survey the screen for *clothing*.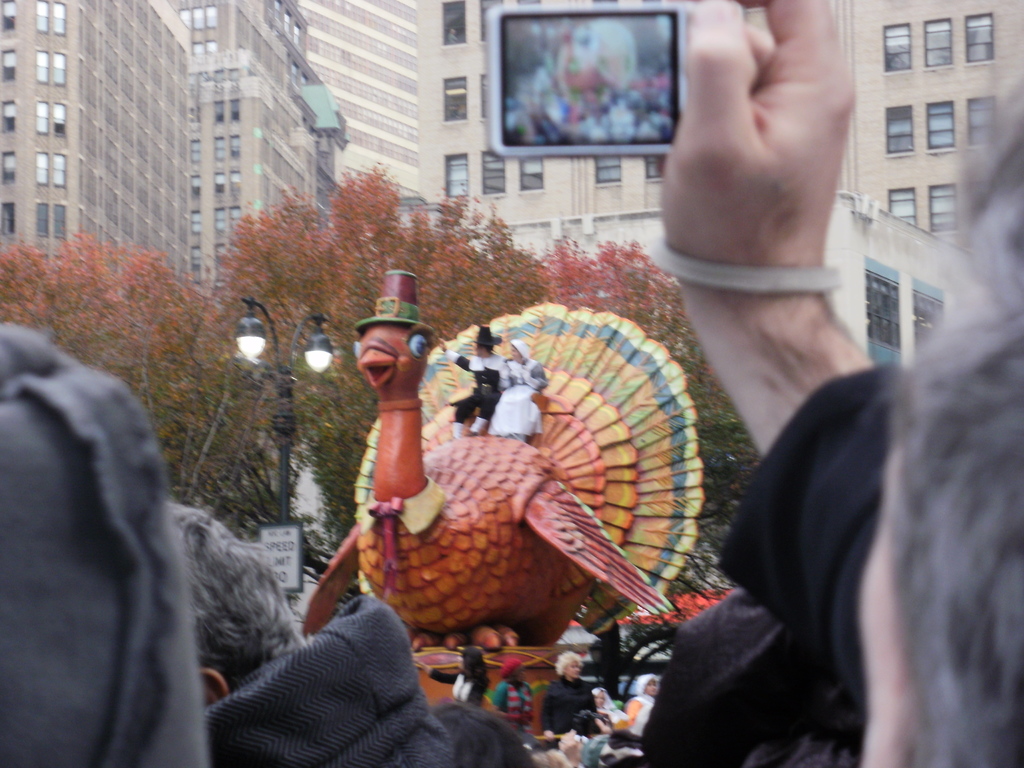
Survey found: 536, 675, 603, 737.
